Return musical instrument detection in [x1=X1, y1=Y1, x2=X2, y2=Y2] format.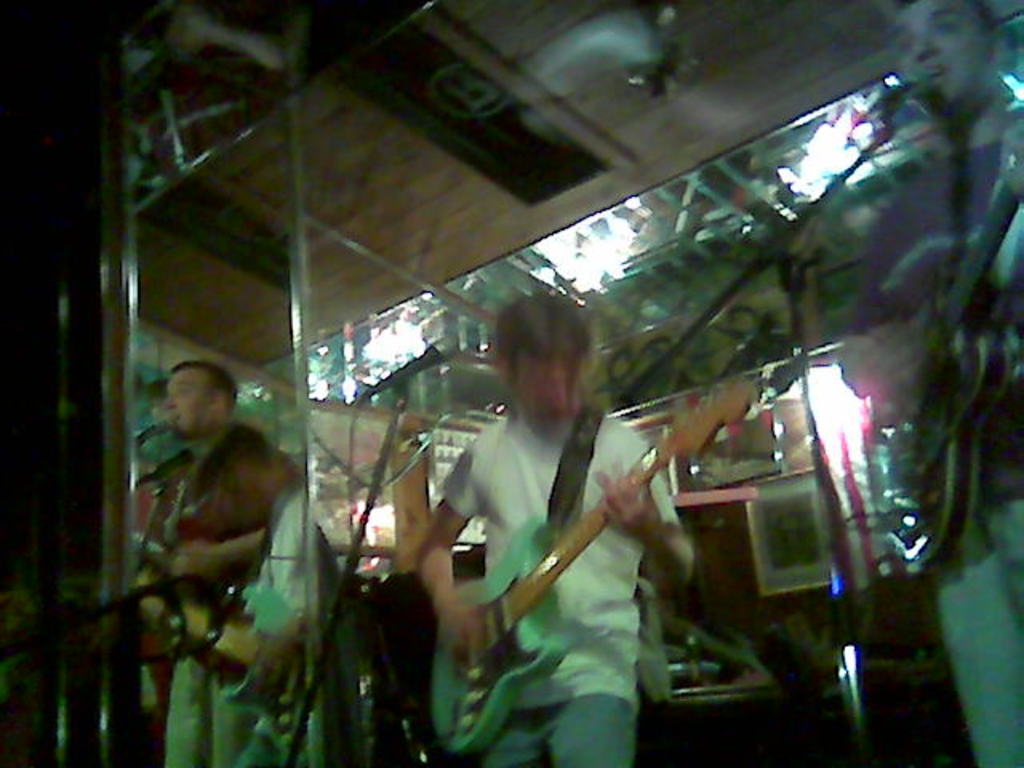
[x1=867, y1=114, x2=1022, y2=571].
